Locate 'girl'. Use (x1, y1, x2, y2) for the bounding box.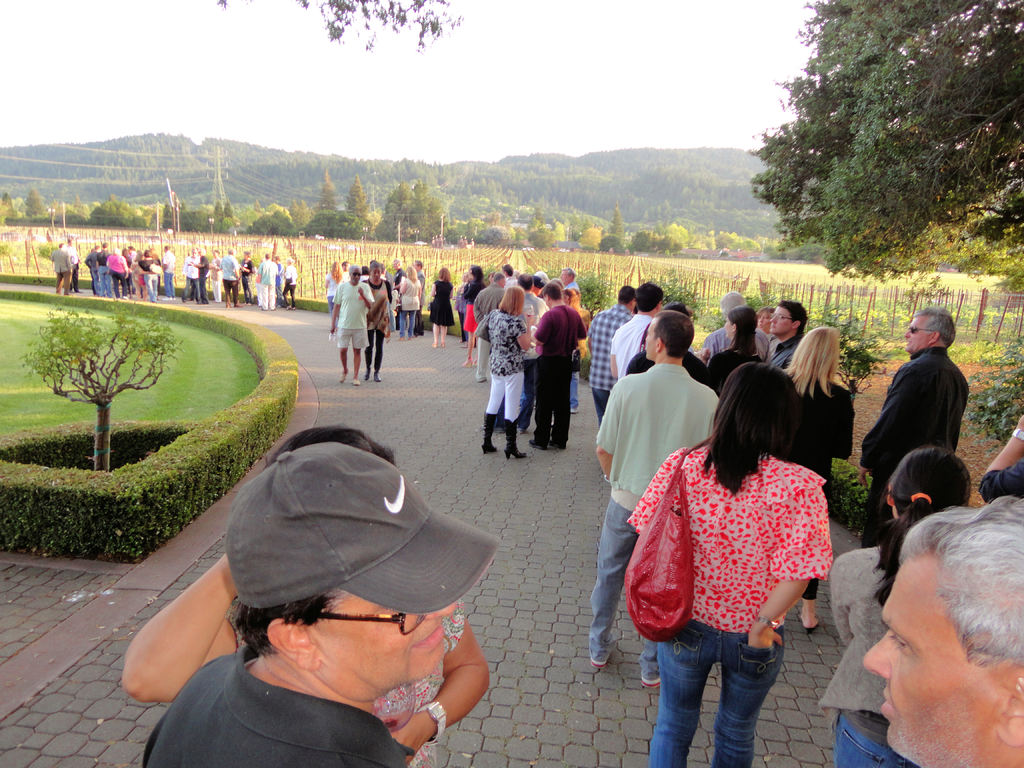
(624, 366, 835, 767).
